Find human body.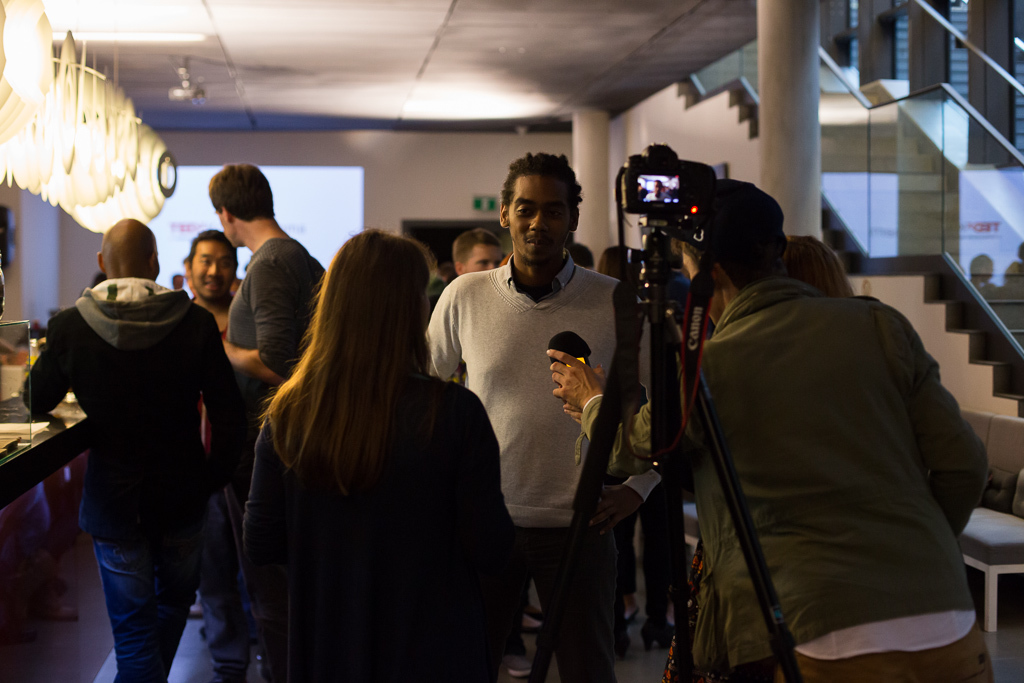
region(223, 219, 323, 397).
